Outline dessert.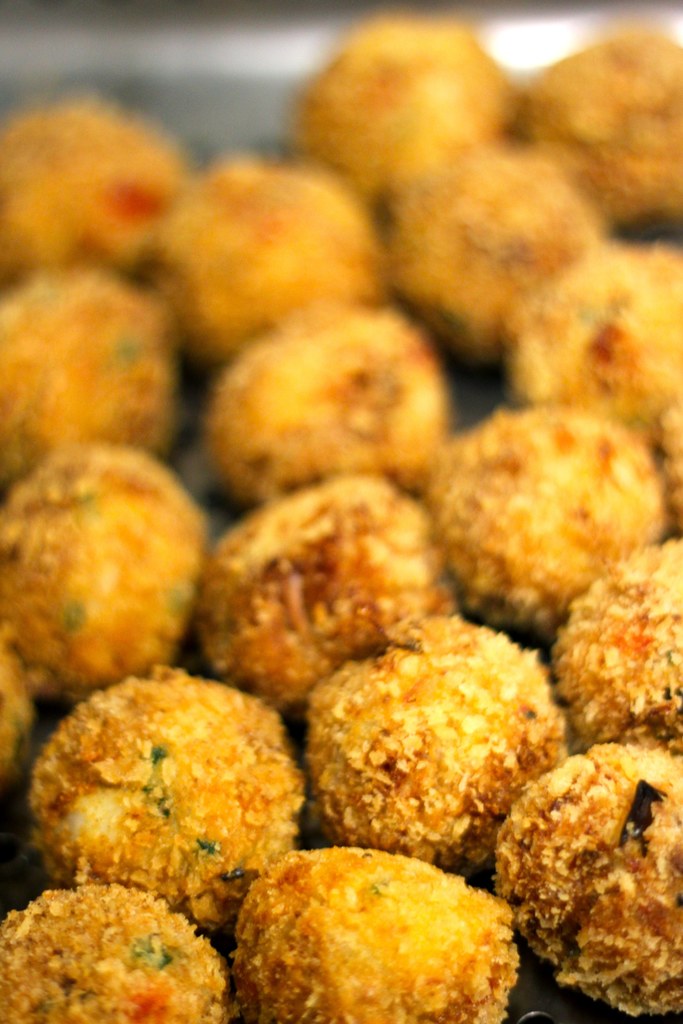
Outline: (left=294, top=615, right=569, bottom=858).
